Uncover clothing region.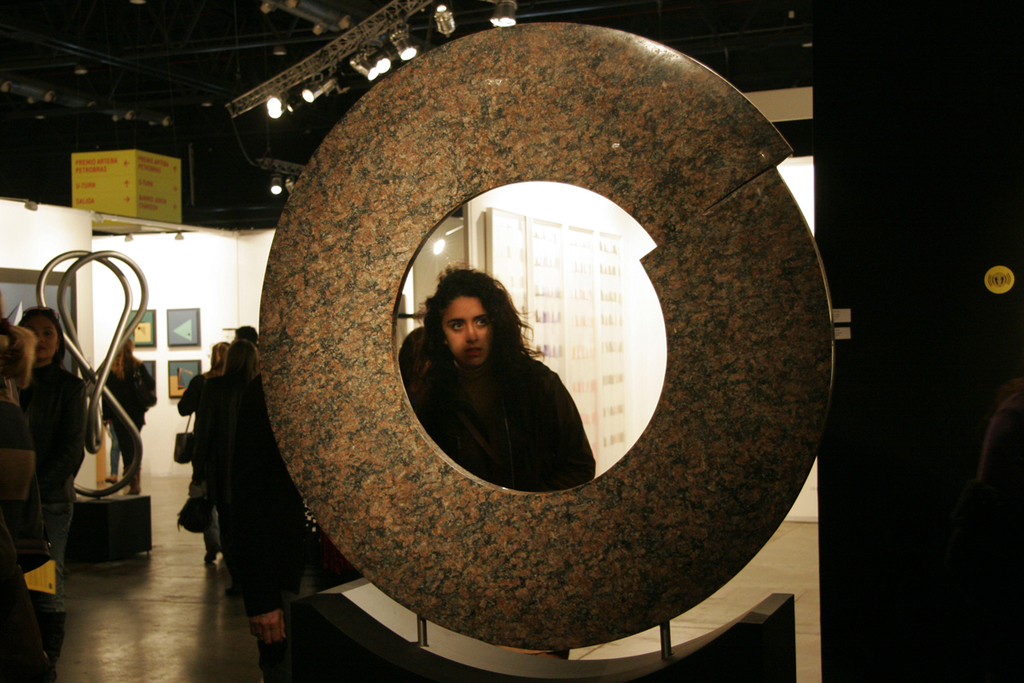
Uncovered: [414, 362, 596, 501].
